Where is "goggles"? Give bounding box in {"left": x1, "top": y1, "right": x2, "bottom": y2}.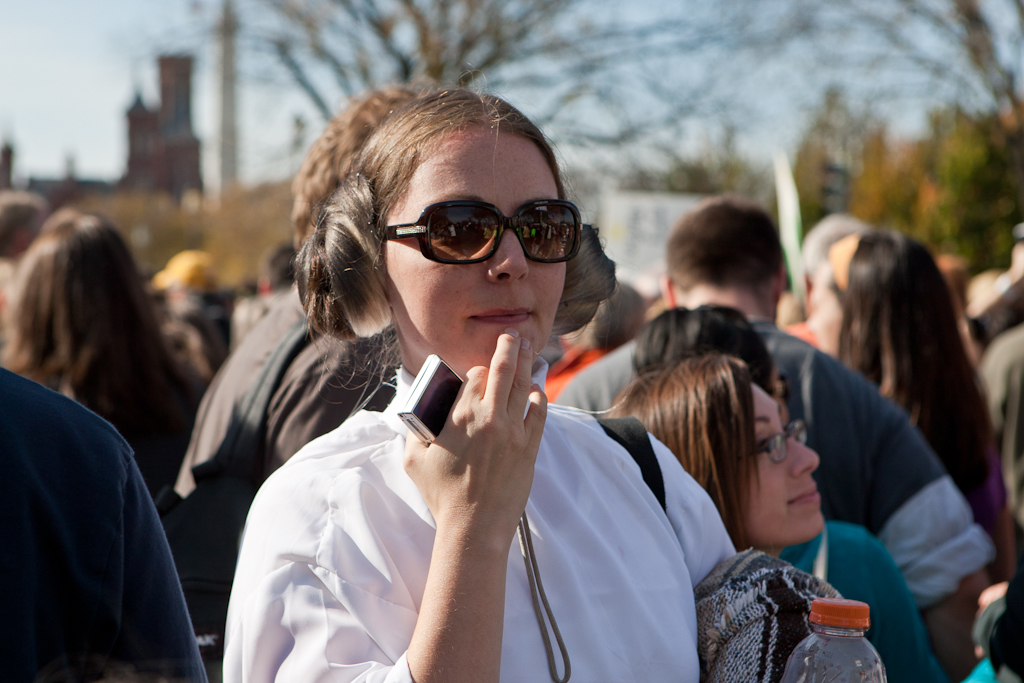
{"left": 369, "top": 181, "right": 592, "bottom": 269}.
